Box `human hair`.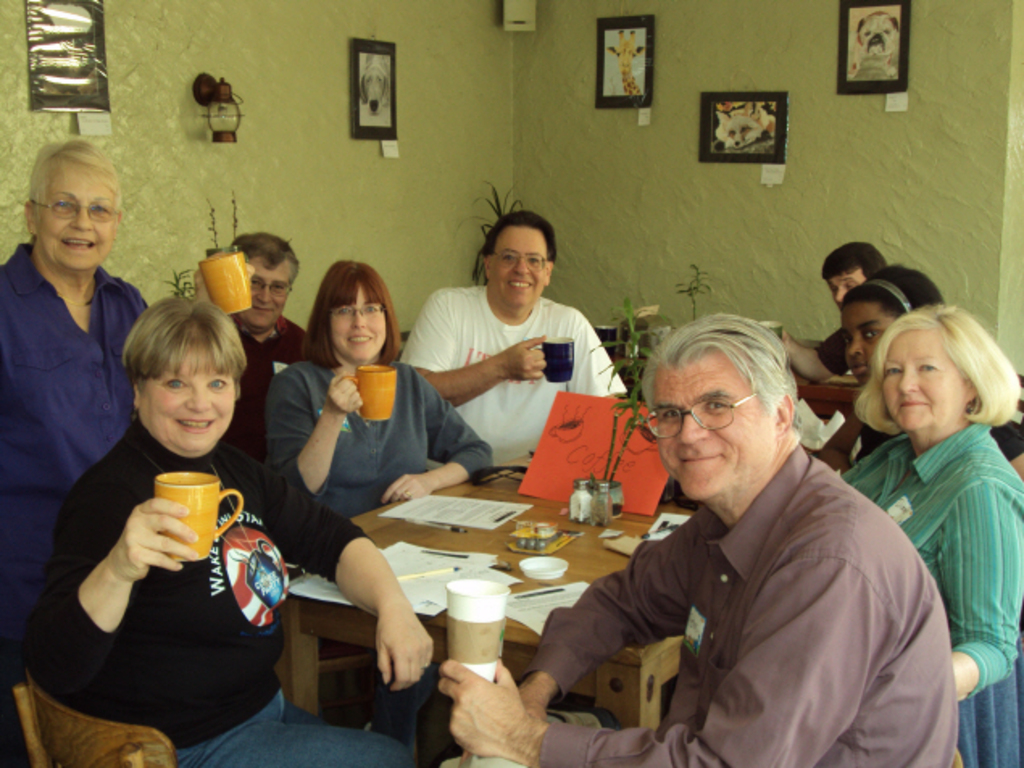
(left=123, top=292, right=250, bottom=384).
